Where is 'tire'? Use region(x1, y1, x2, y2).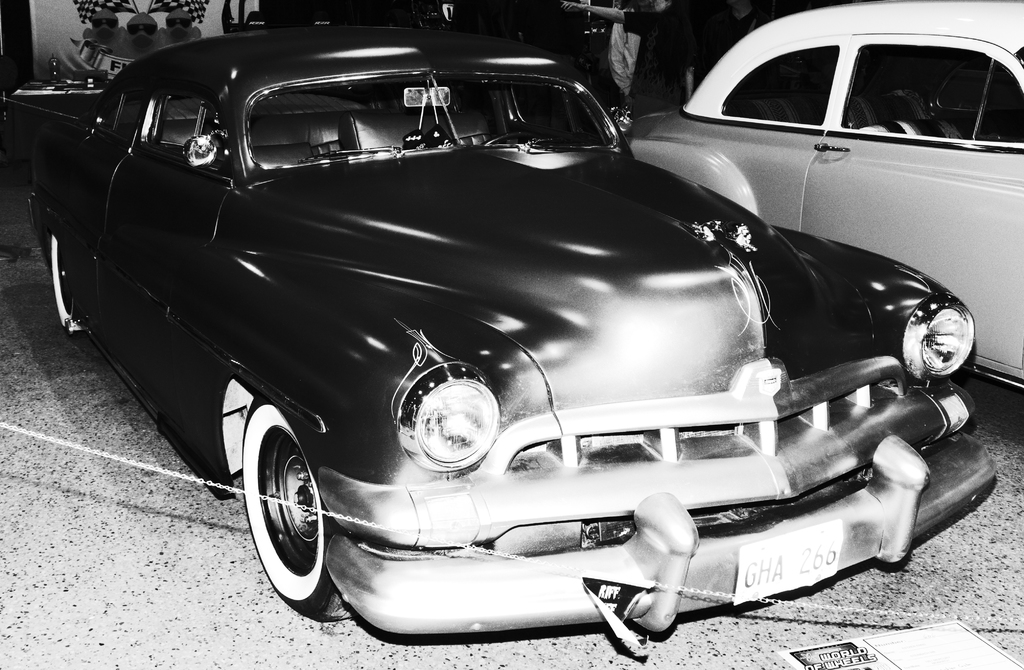
region(39, 226, 97, 327).
